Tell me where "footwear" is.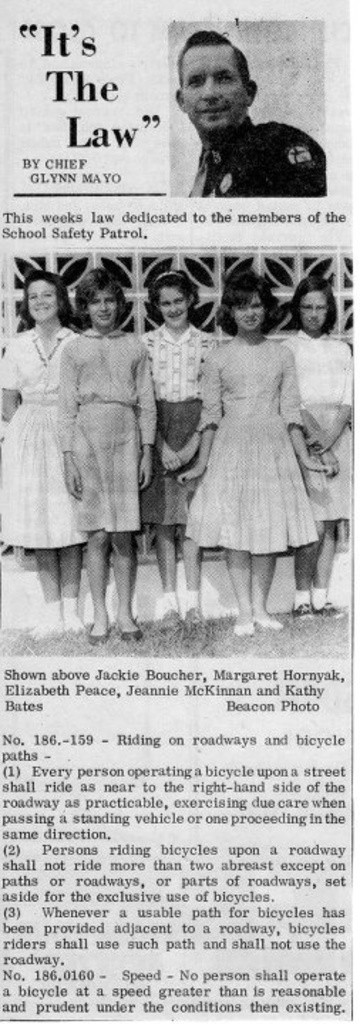
"footwear" is at x1=87, y1=623, x2=104, y2=641.
